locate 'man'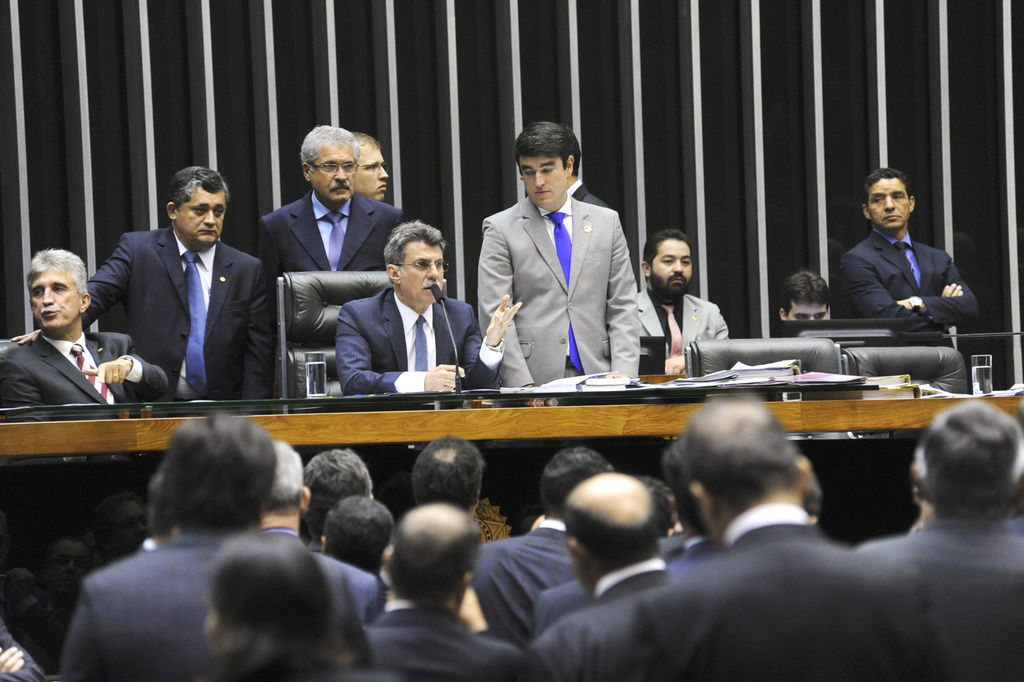
bbox=[779, 272, 834, 323]
